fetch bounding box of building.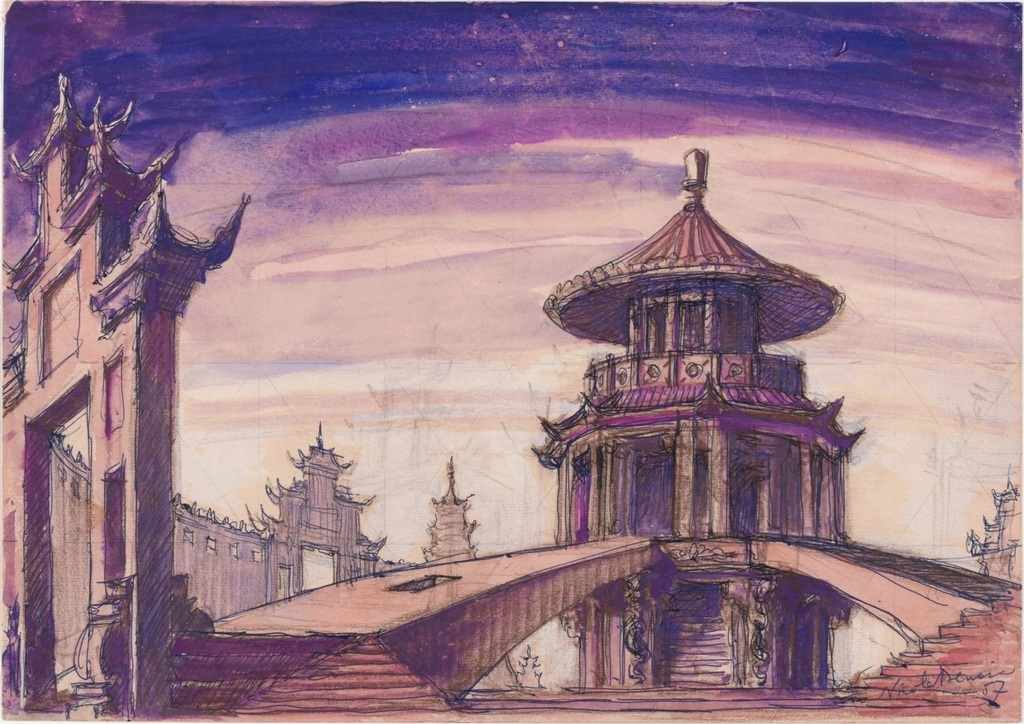
Bbox: crop(0, 422, 477, 720).
